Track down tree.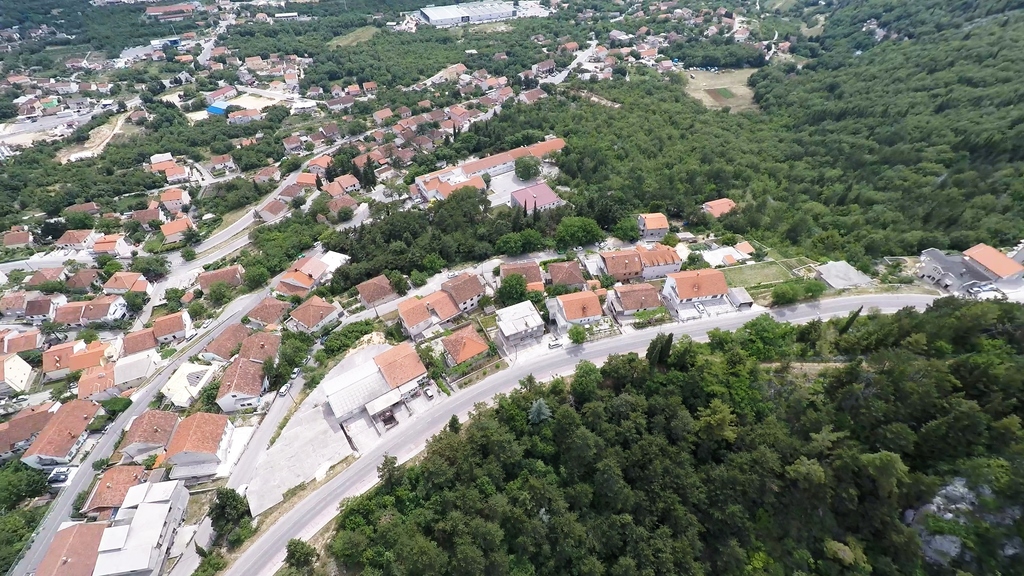
Tracked to (x1=40, y1=314, x2=65, y2=342).
